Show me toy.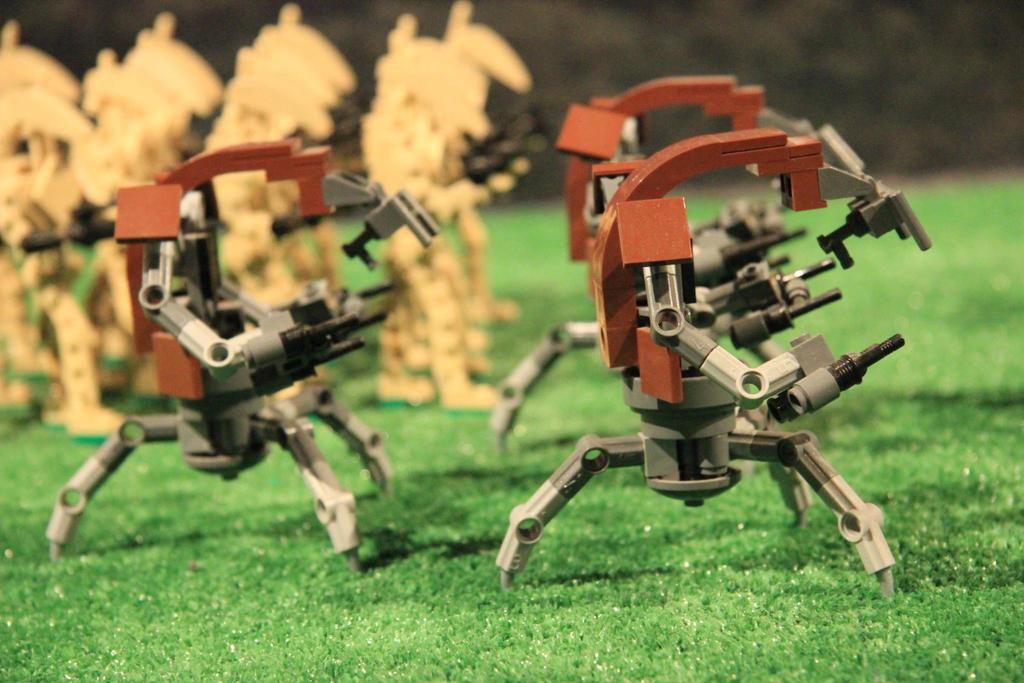
toy is here: 15, 131, 440, 574.
